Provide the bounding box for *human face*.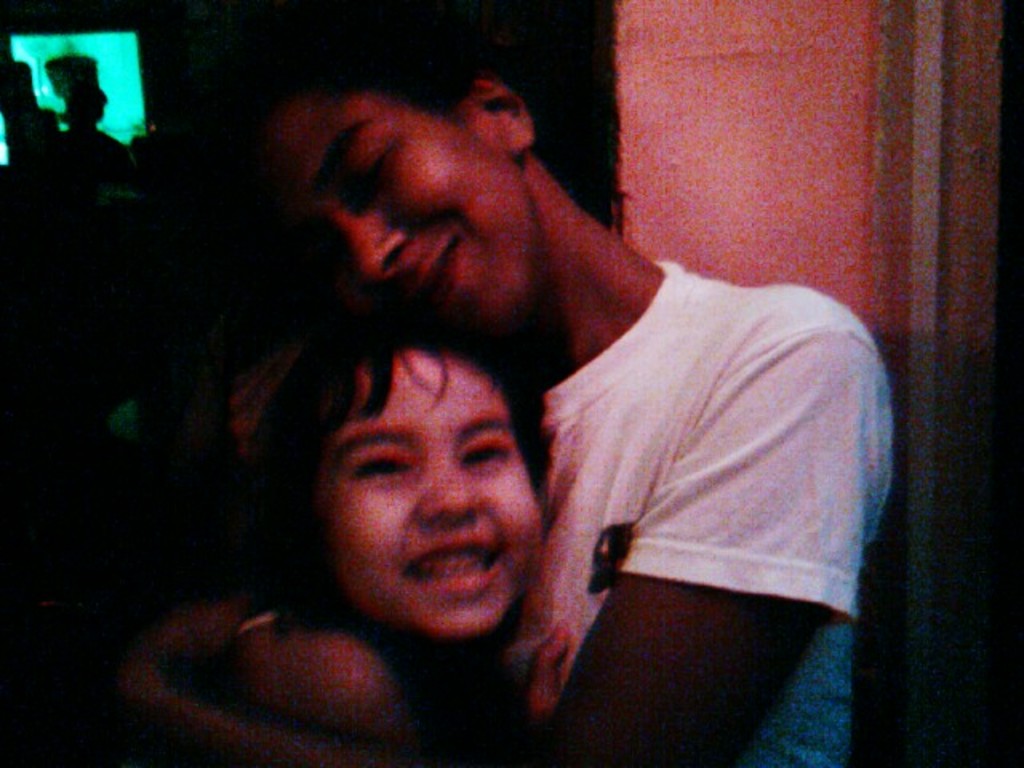
242 117 526 315.
